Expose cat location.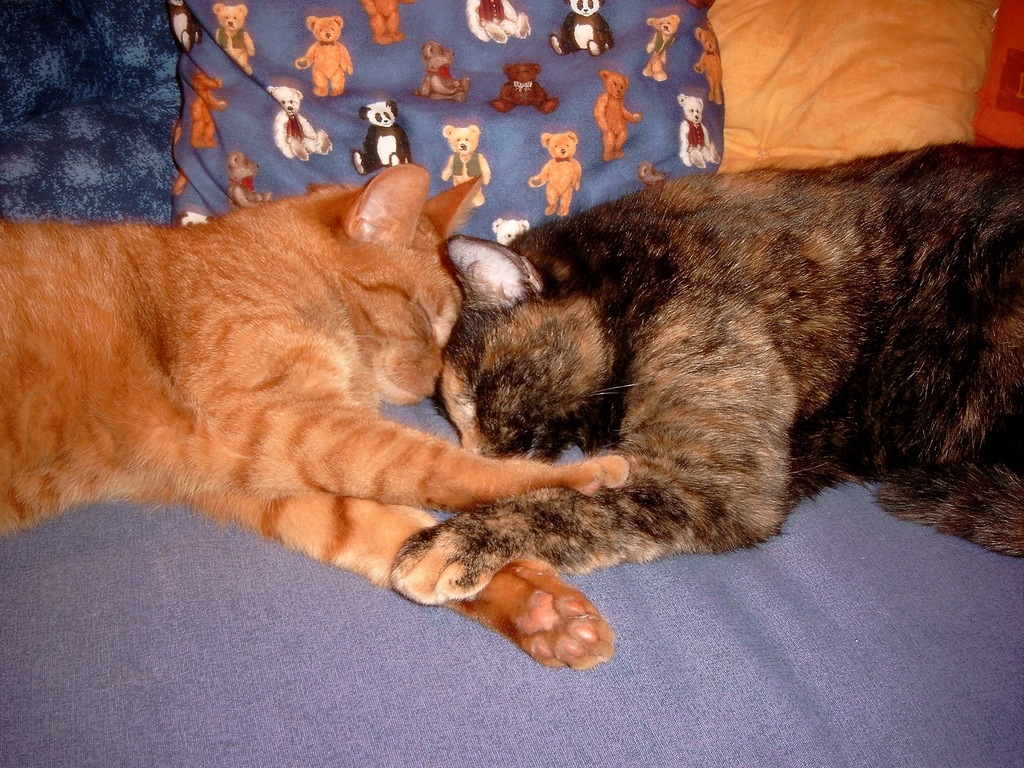
Exposed at [x1=0, y1=162, x2=631, y2=660].
